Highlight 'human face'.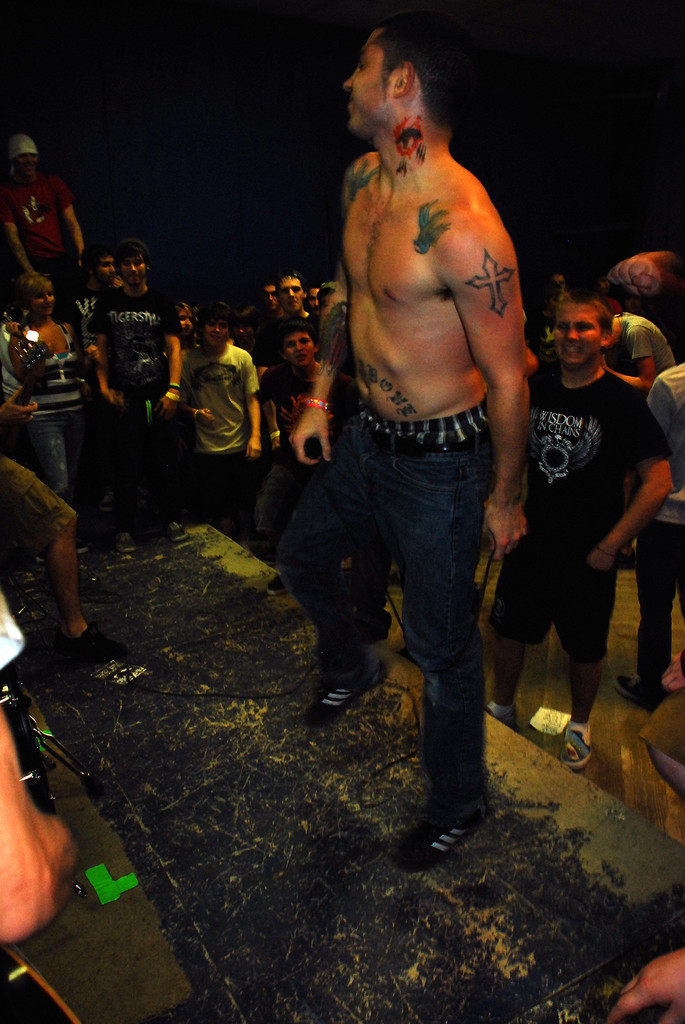
Highlighted region: 88/257/122/290.
